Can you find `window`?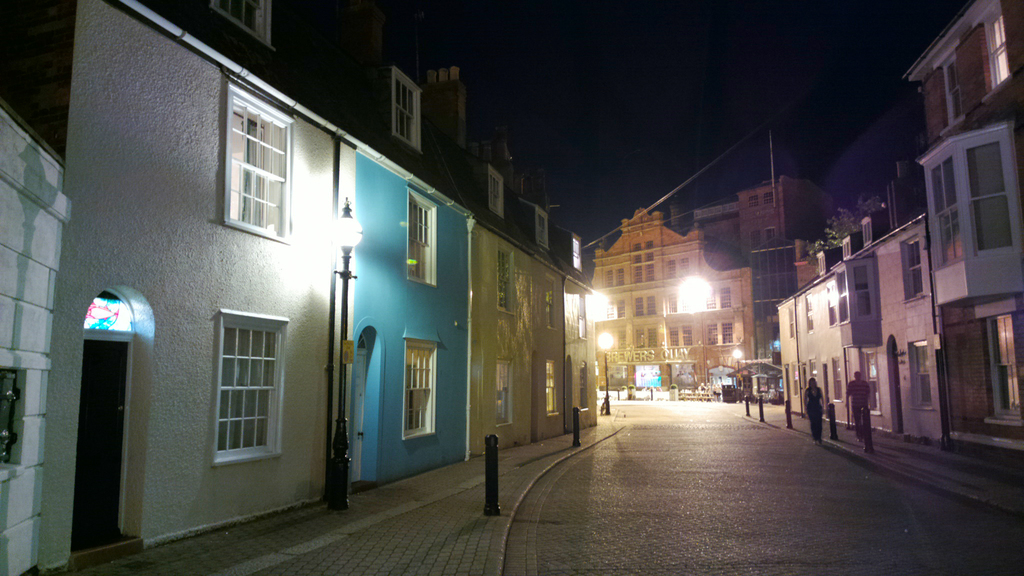
Yes, bounding box: region(722, 320, 735, 345).
